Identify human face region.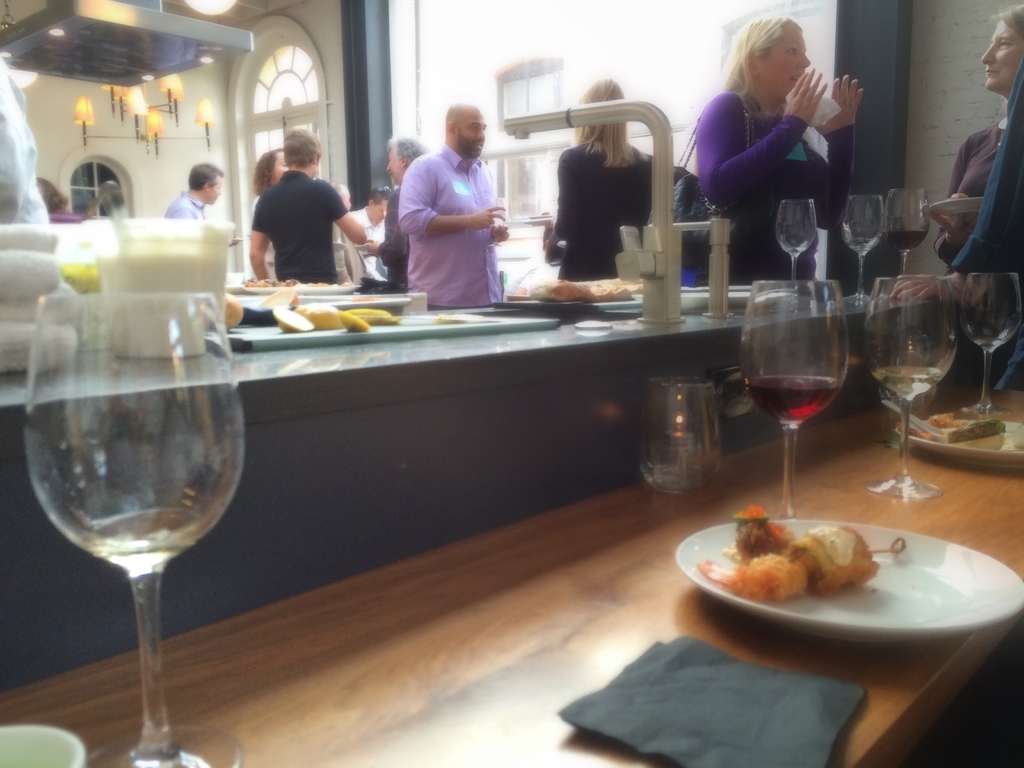
Region: select_region(371, 200, 385, 225).
